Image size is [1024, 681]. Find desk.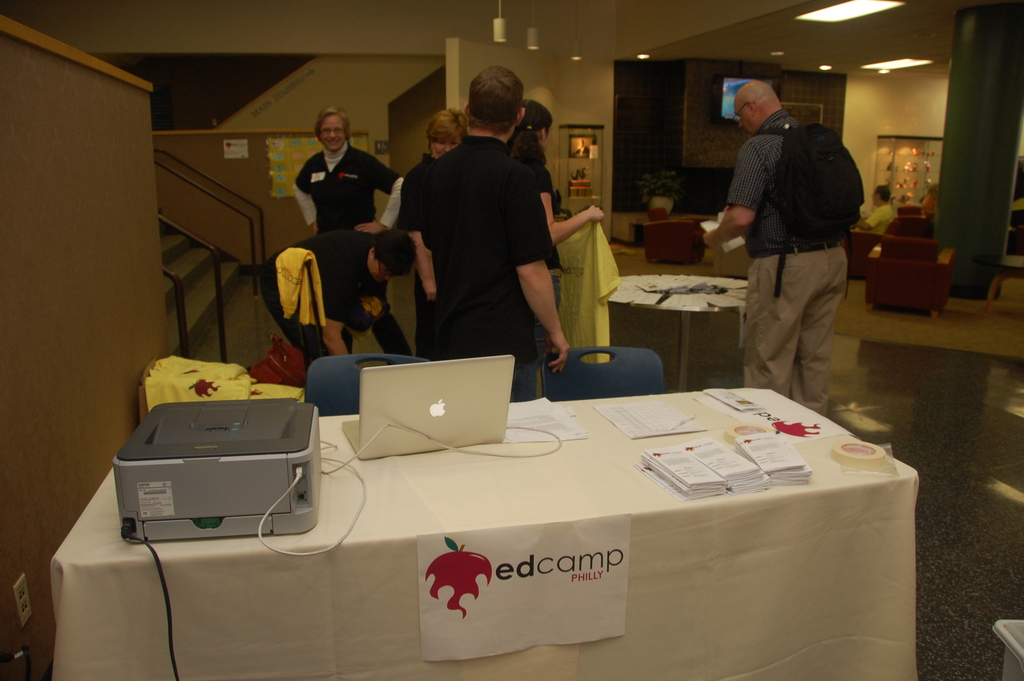
box(84, 381, 883, 680).
